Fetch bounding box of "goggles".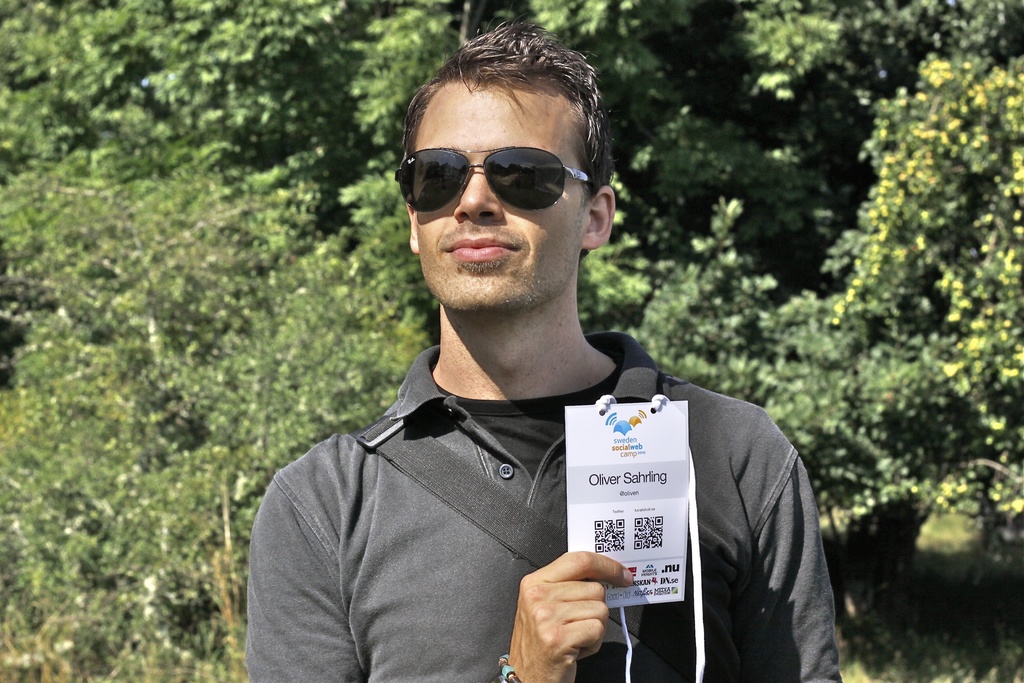
Bbox: bbox=(397, 147, 593, 213).
